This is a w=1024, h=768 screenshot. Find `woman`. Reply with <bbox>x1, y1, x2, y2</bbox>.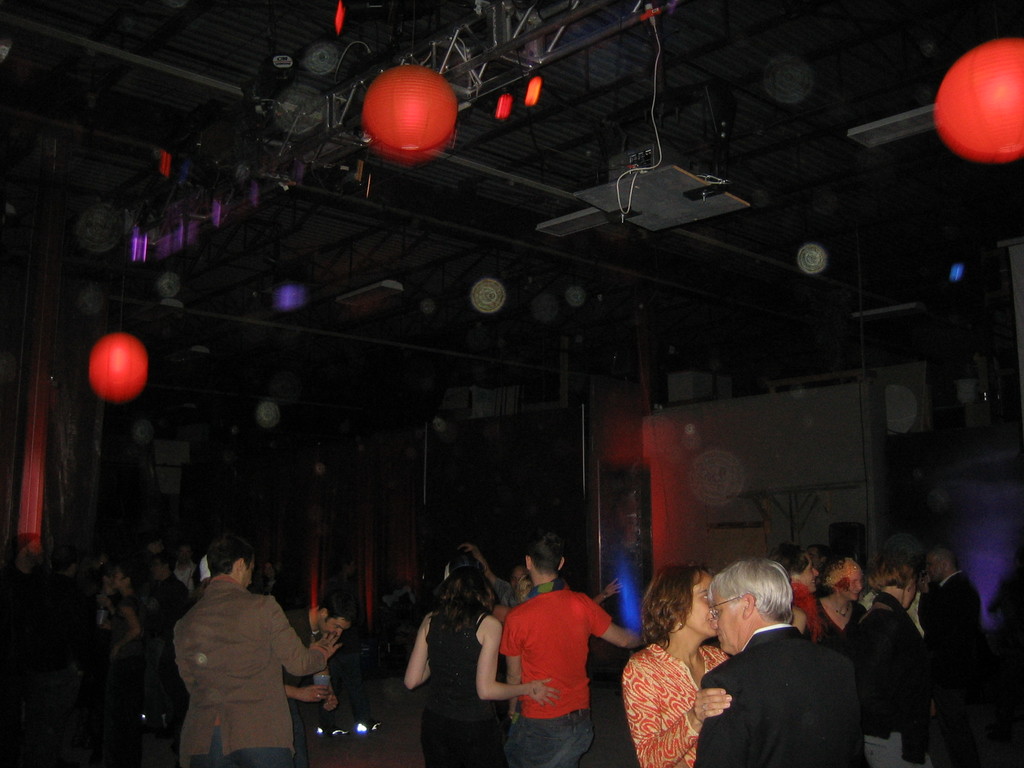
<bbox>616, 579, 726, 762</bbox>.
